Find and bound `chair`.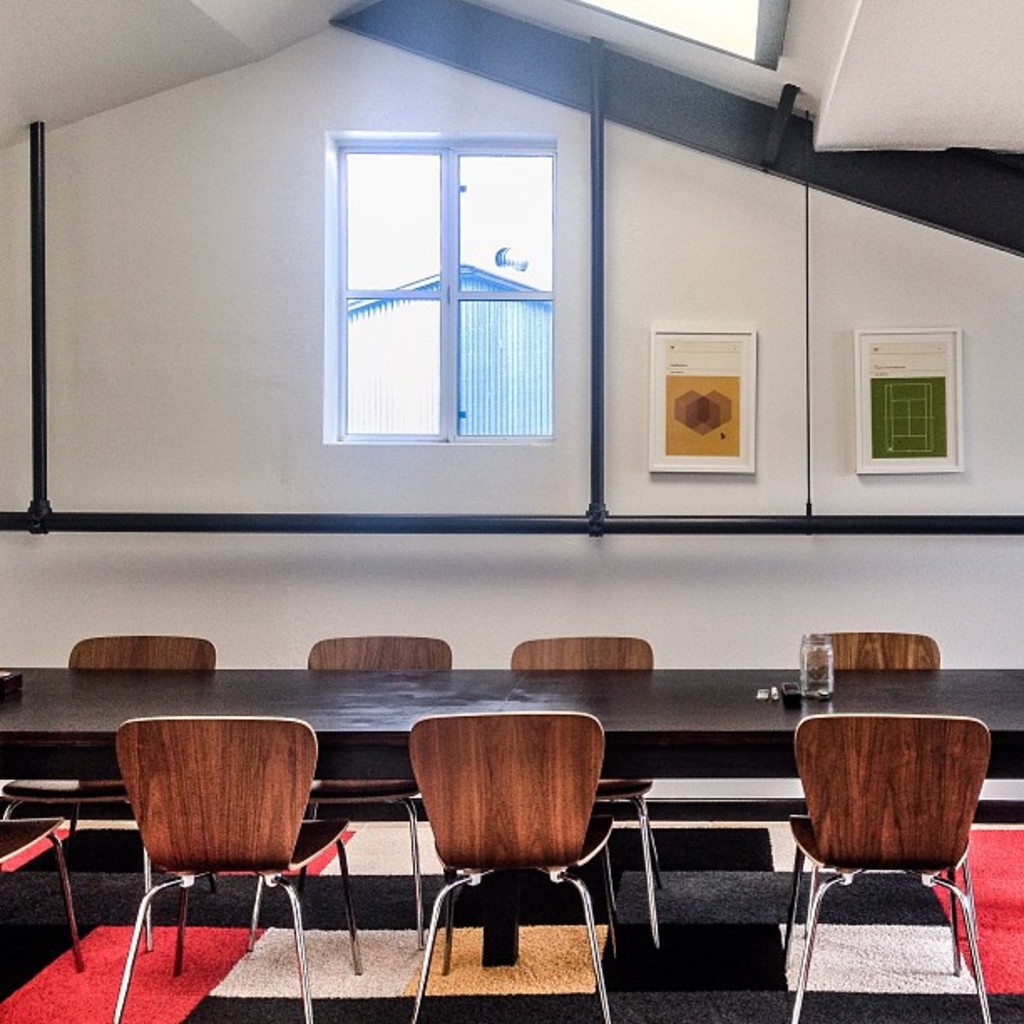
Bound: pyautogui.locateOnScreen(0, 644, 229, 952).
